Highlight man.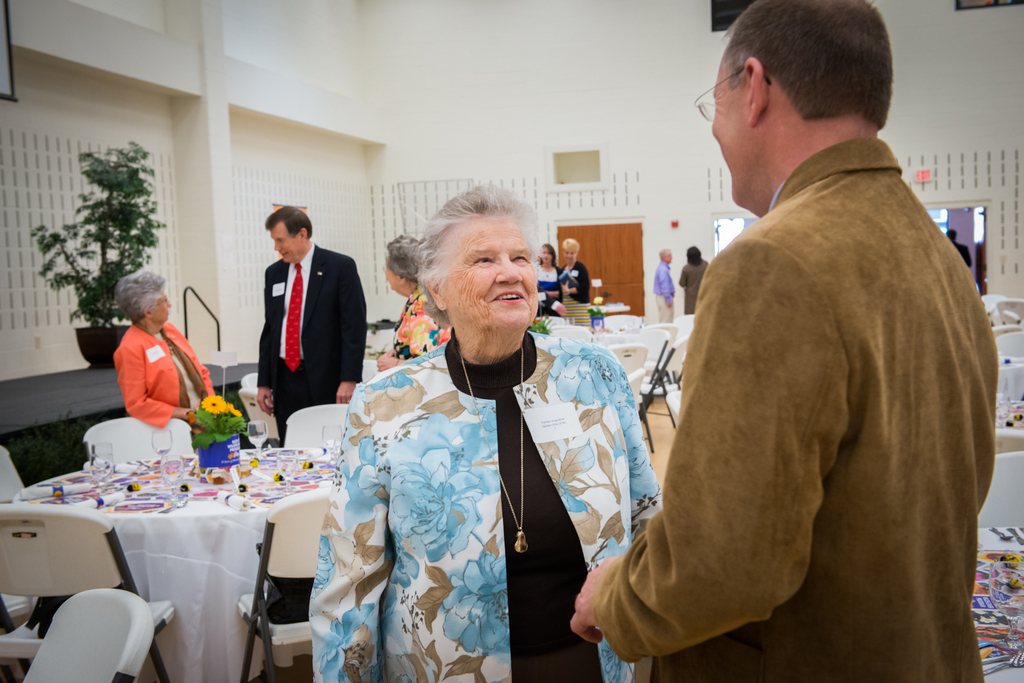
Highlighted region: (626, 0, 987, 672).
